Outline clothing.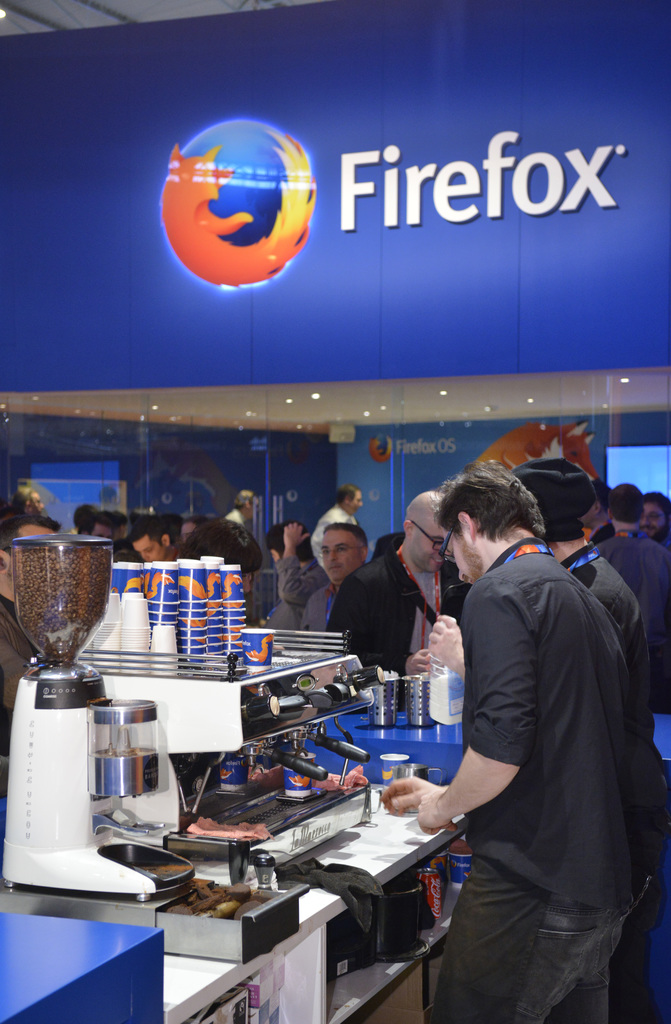
Outline: 455:534:647:914.
